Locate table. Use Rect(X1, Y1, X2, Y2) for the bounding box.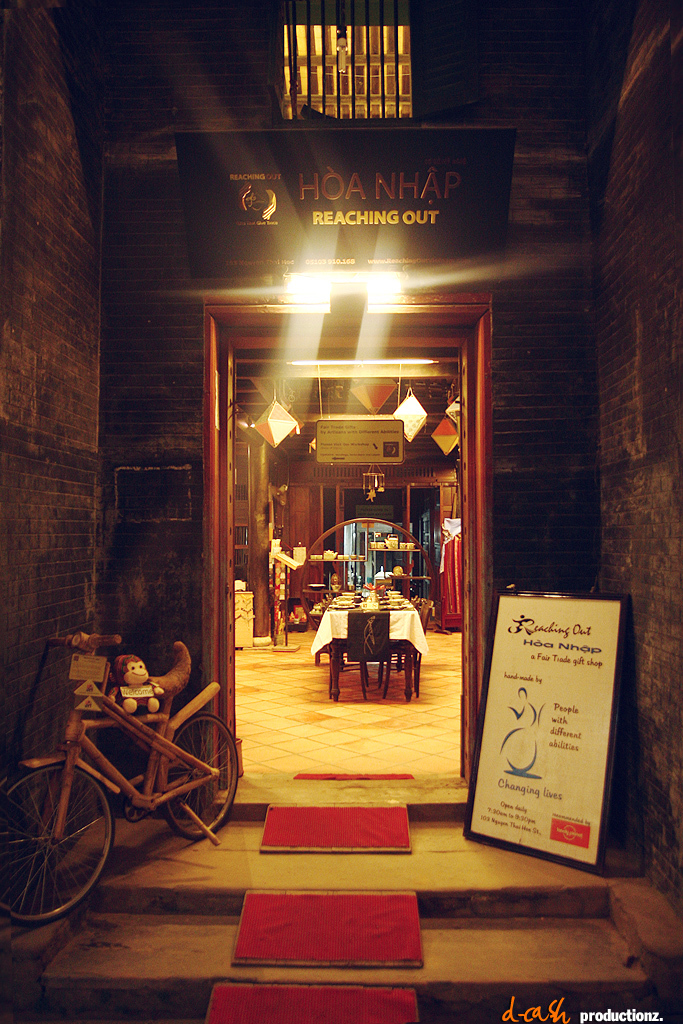
Rect(309, 595, 432, 697).
